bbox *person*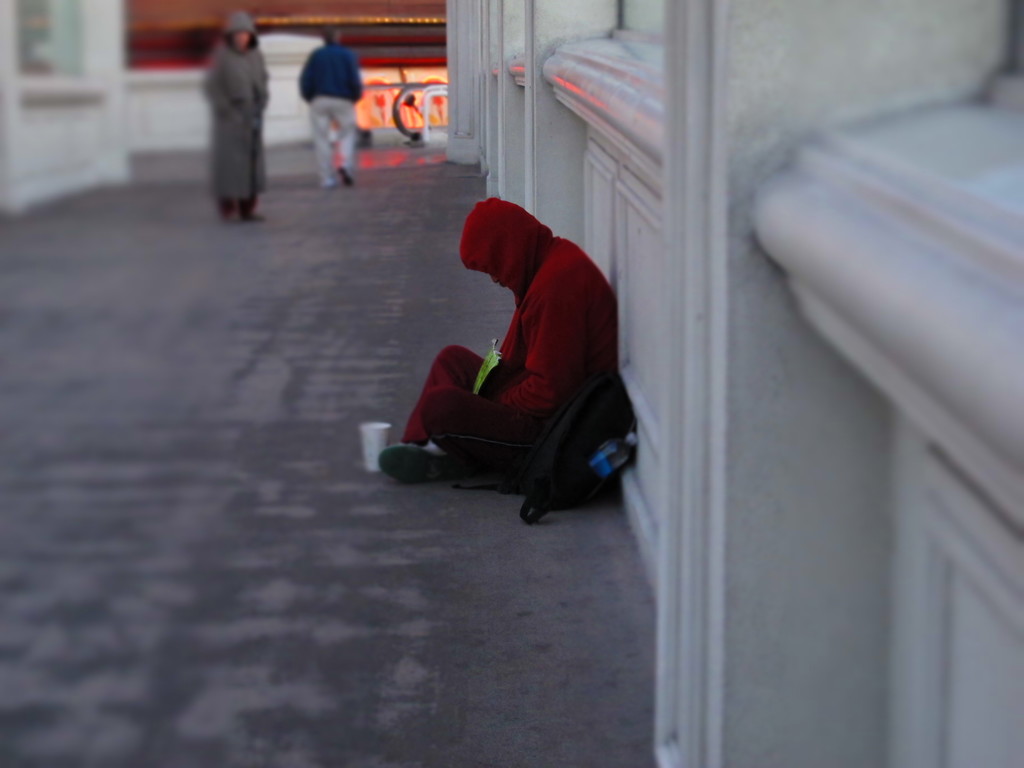
396, 172, 627, 521
